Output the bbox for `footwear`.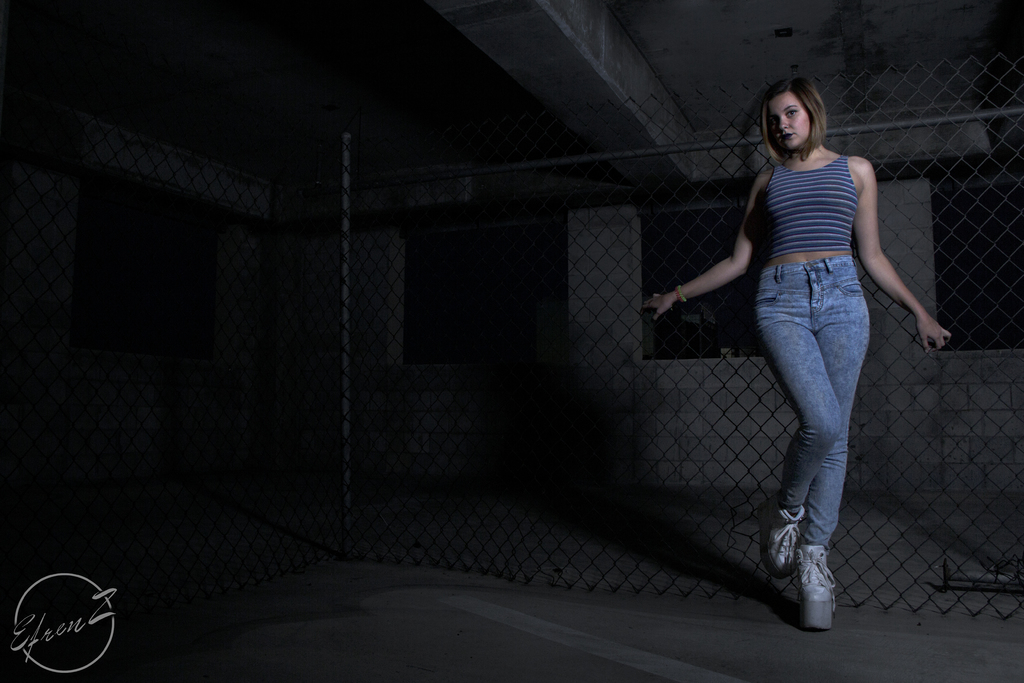
BBox(788, 539, 845, 633).
